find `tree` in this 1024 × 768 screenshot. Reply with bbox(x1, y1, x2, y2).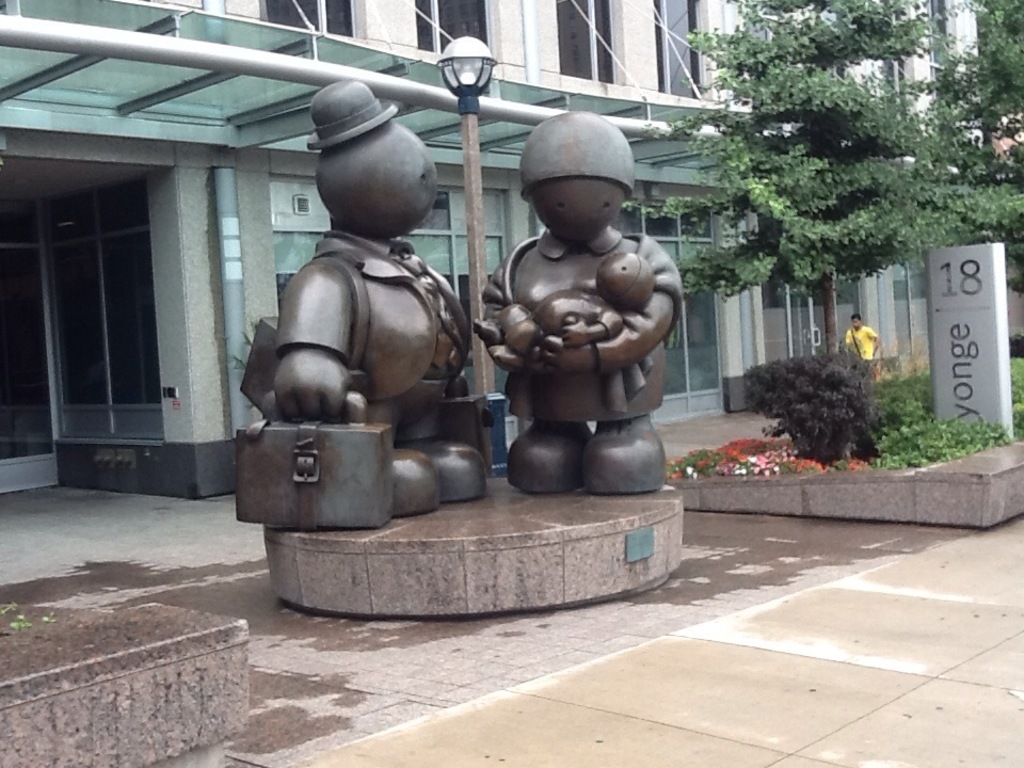
bbox(621, 0, 1023, 358).
